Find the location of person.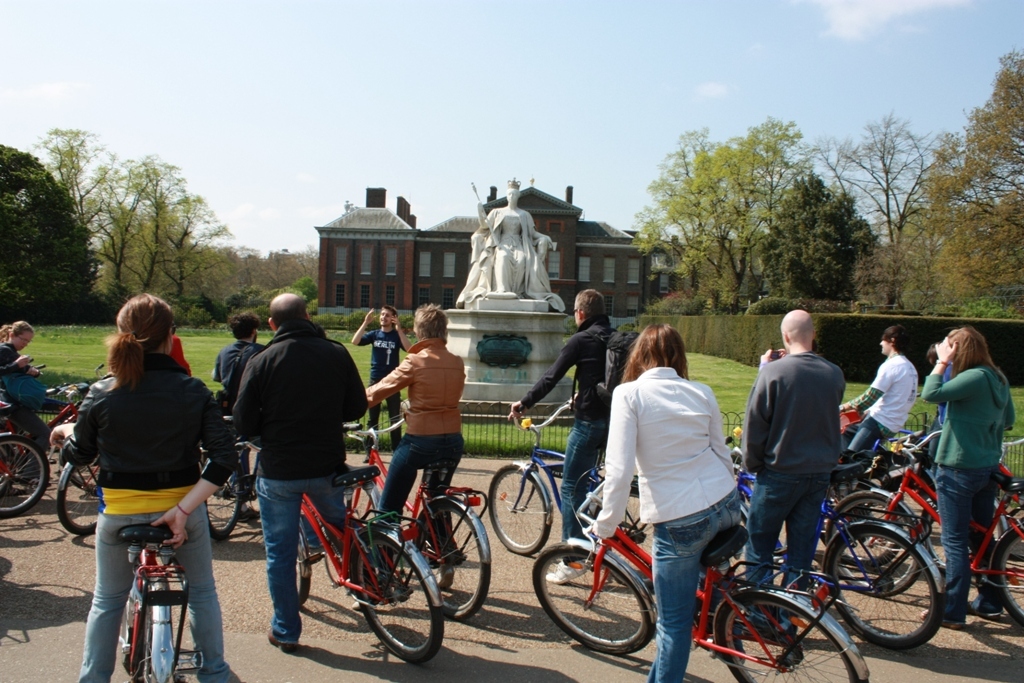
Location: {"left": 476, "top": 175, "right": 549, "bottom": 295}.
